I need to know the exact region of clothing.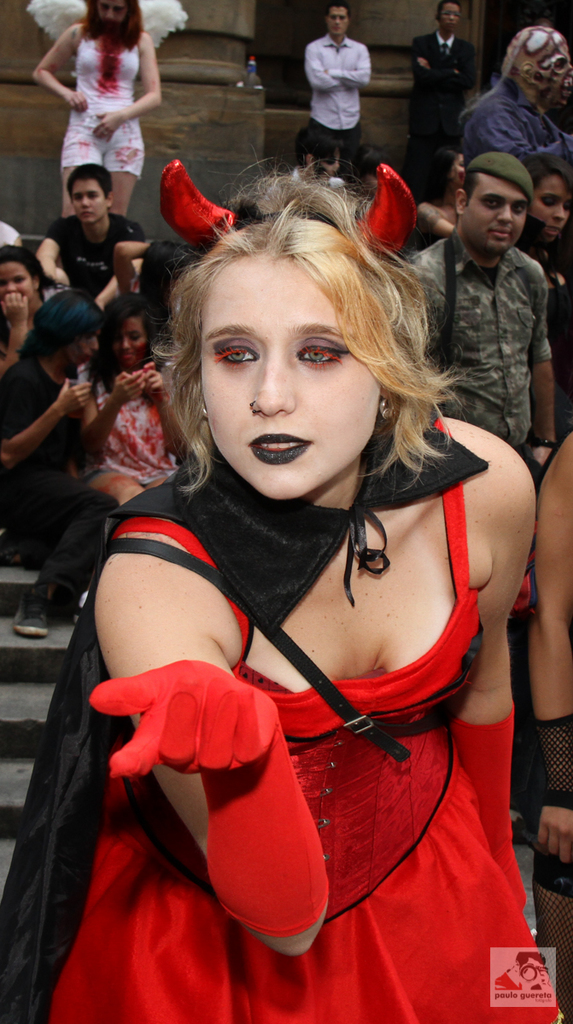
Region: 0/434/563/1023.
